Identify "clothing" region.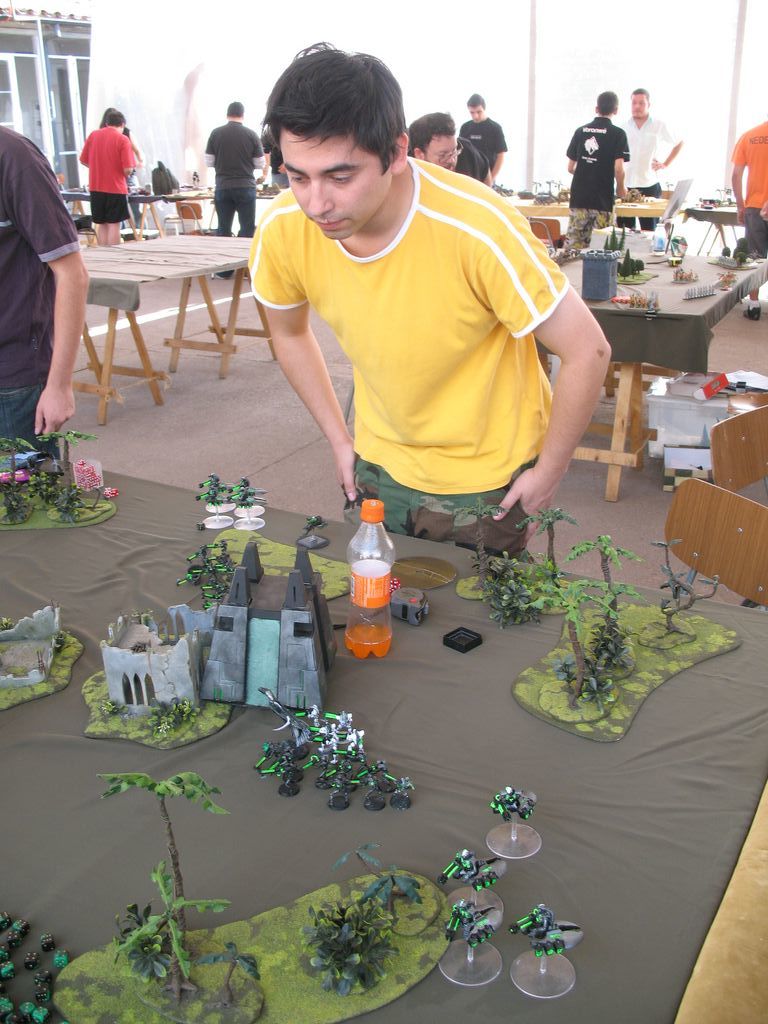
Region: x1=77, y1=124, x2=132, y2=243.
